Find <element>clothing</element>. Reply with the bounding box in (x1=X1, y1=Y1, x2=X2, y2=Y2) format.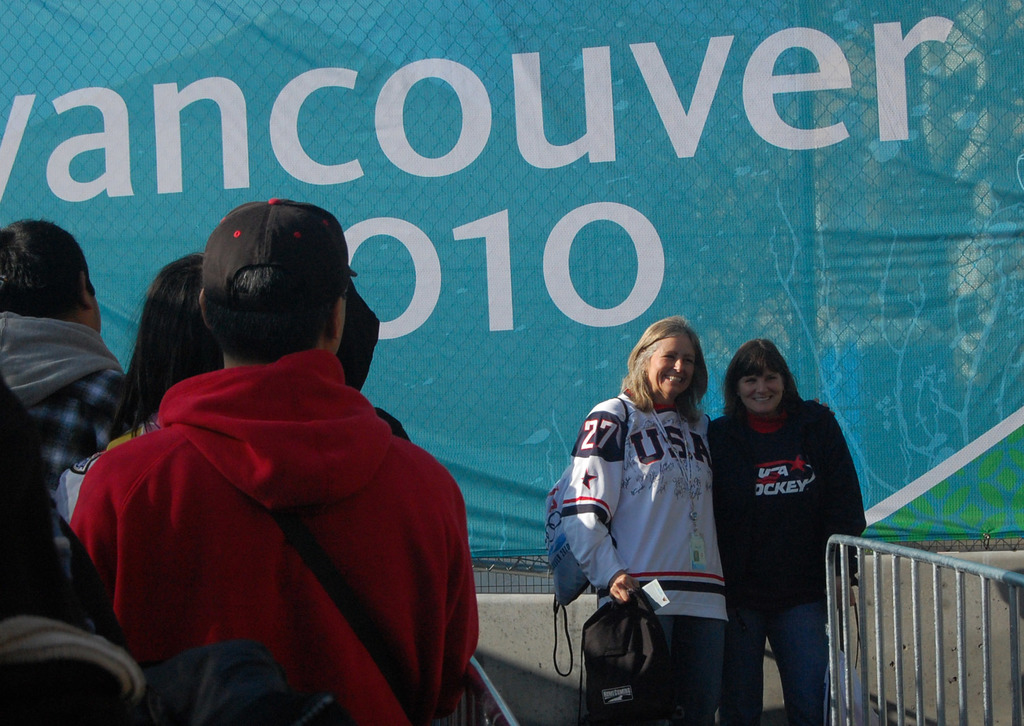
(x1=106, y1=321, x2=456, y2=725).
